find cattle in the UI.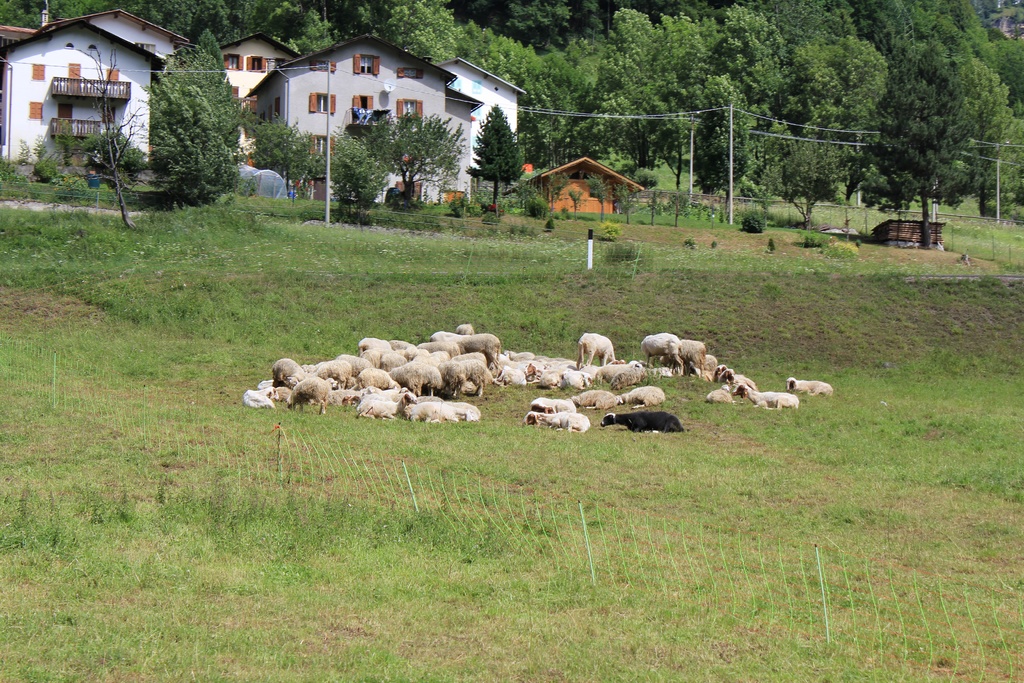
UI element at box(570, 390, 620, 410).
